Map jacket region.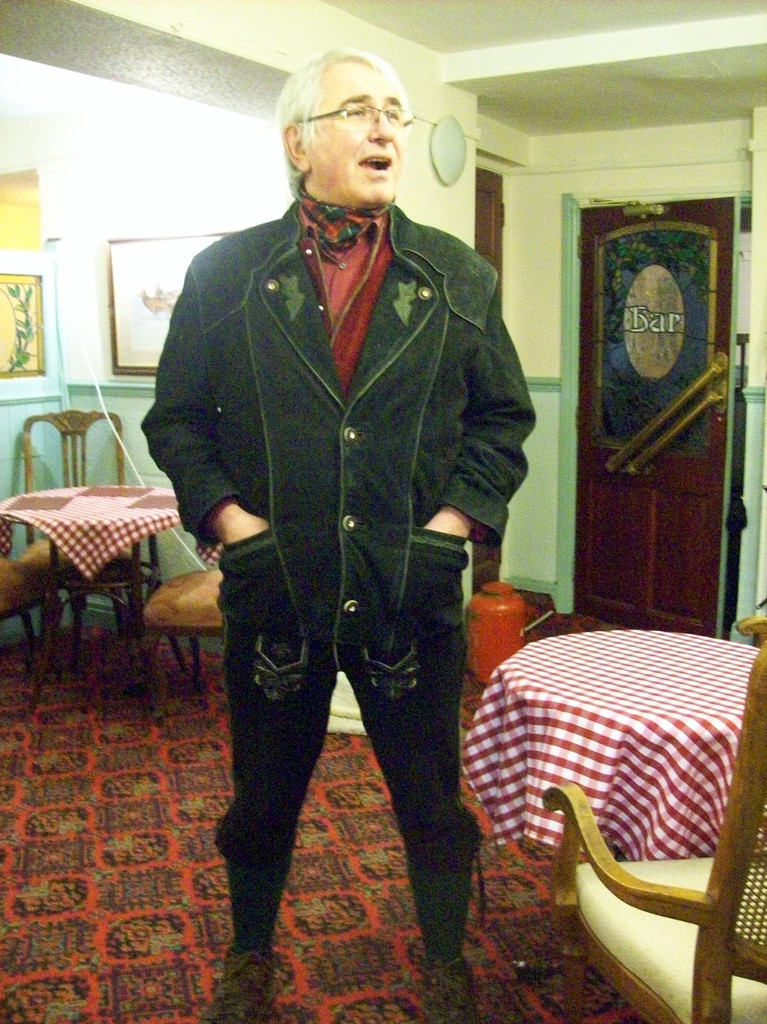
Mapped to 140/209/547/644.
